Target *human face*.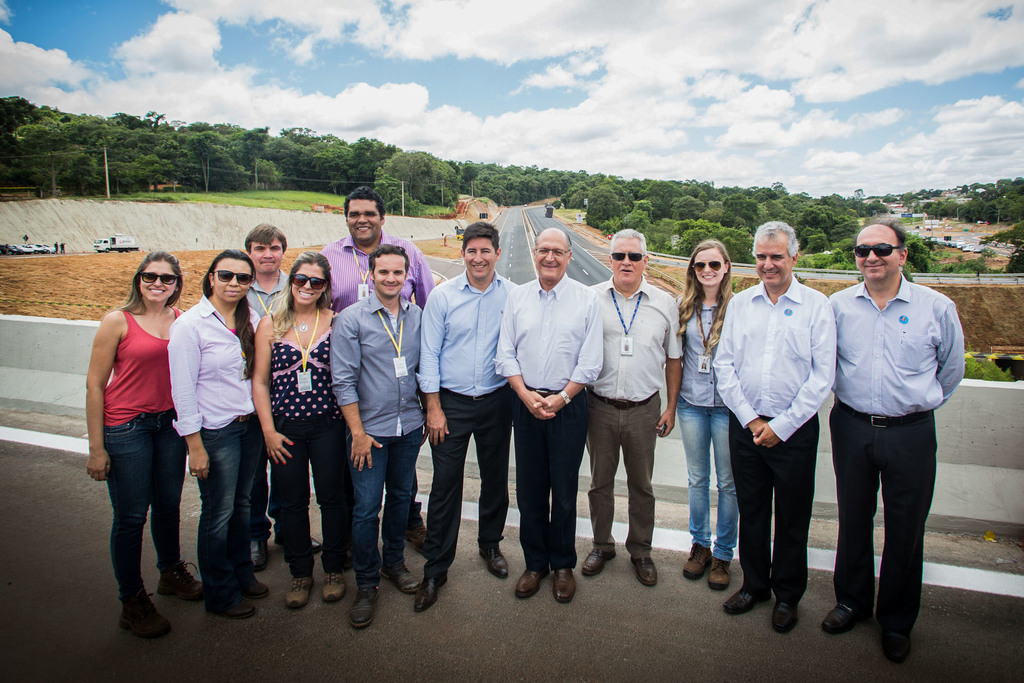
Target region: select_region(140, 260, 177, 302).
